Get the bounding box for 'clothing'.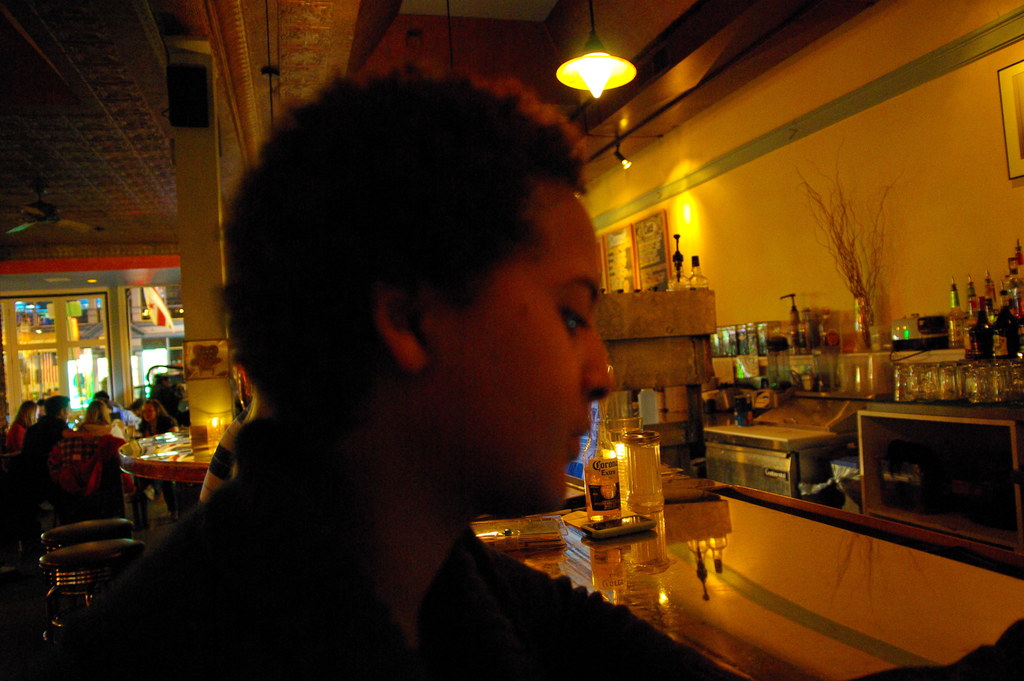
bbox=(2, 421, 35, 461).
